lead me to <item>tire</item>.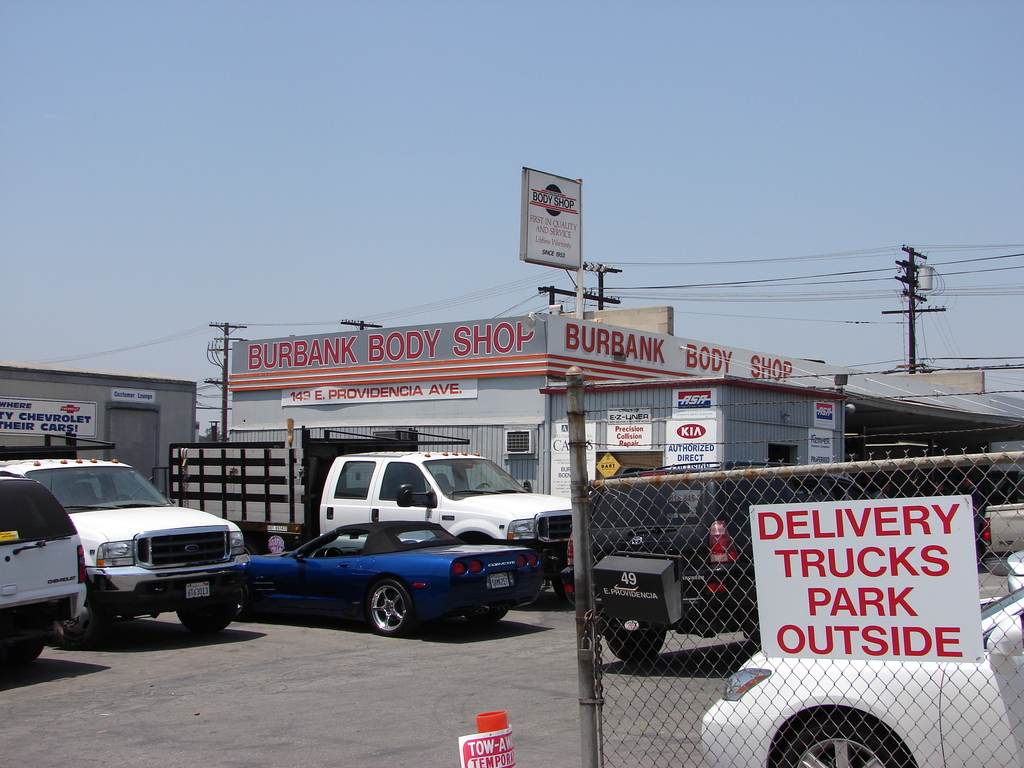
Lead to {"left": 179, "top": 593, "right": 236, "bottom": 636}.
